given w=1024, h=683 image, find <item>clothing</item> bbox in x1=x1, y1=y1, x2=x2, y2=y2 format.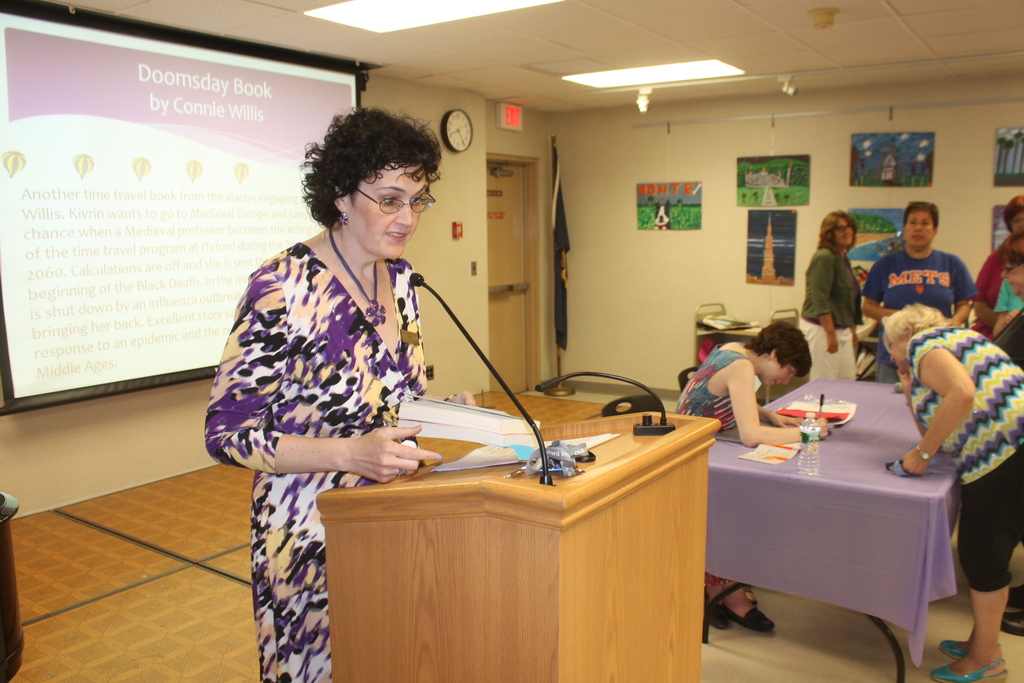
x1=802, y1=245, x2=865, y2=330.
